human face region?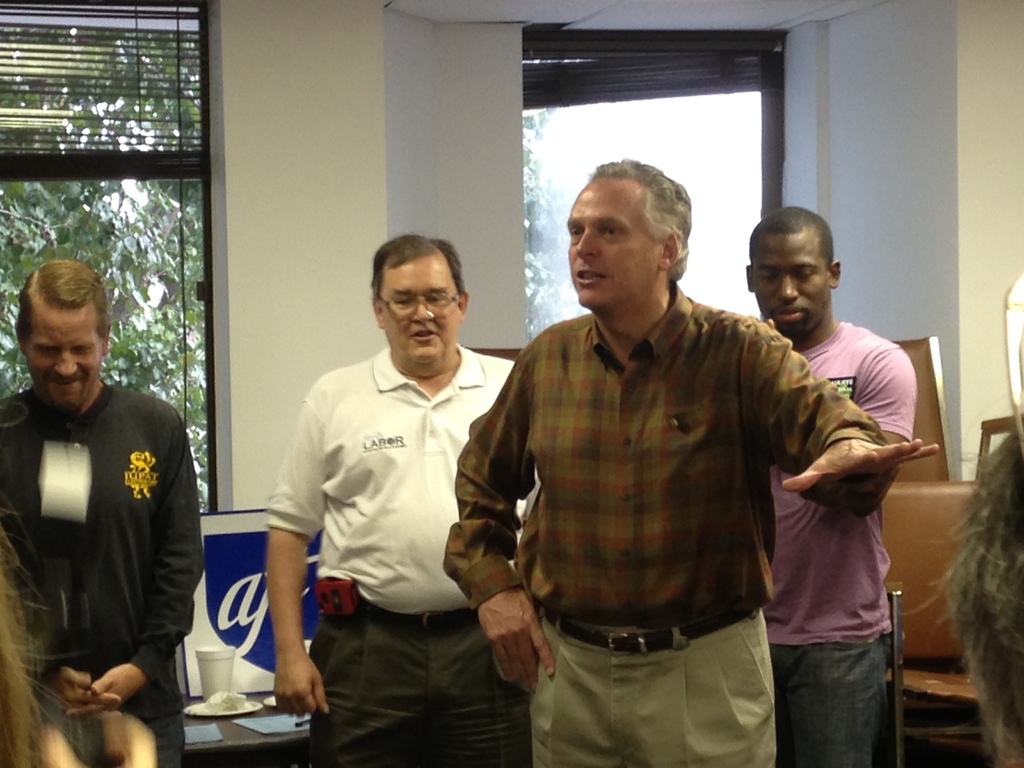
x1=753 y1=239 x2=826 y2=342
